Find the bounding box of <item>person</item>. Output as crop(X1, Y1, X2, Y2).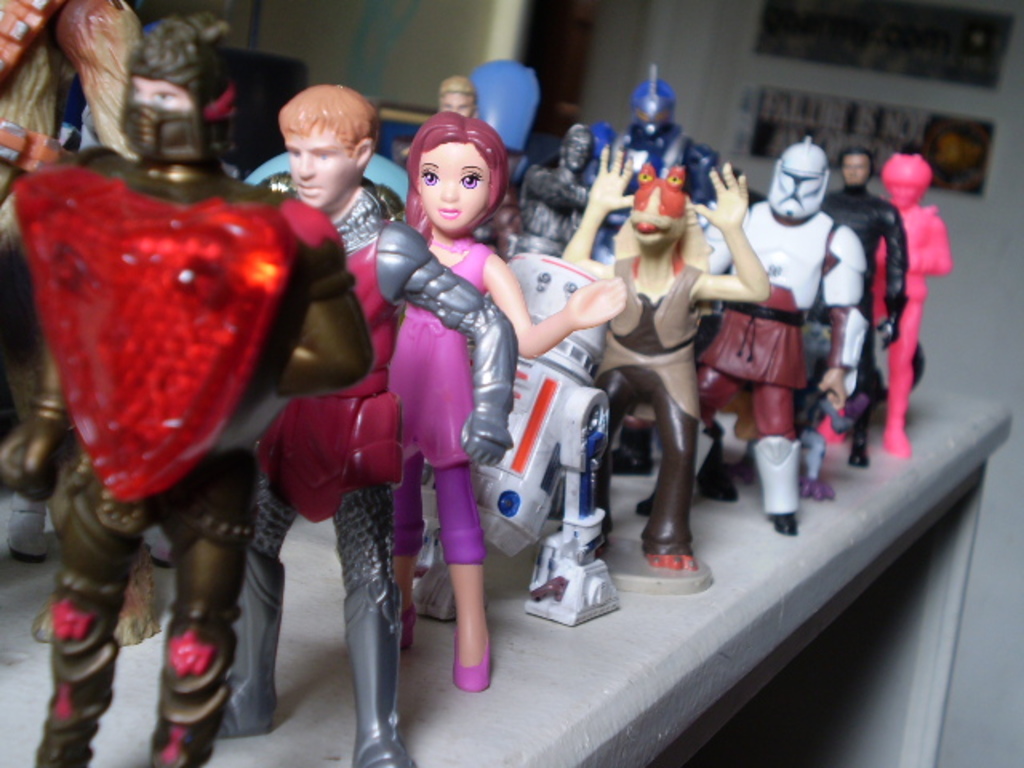
crop(590, 110, 746, 602).
